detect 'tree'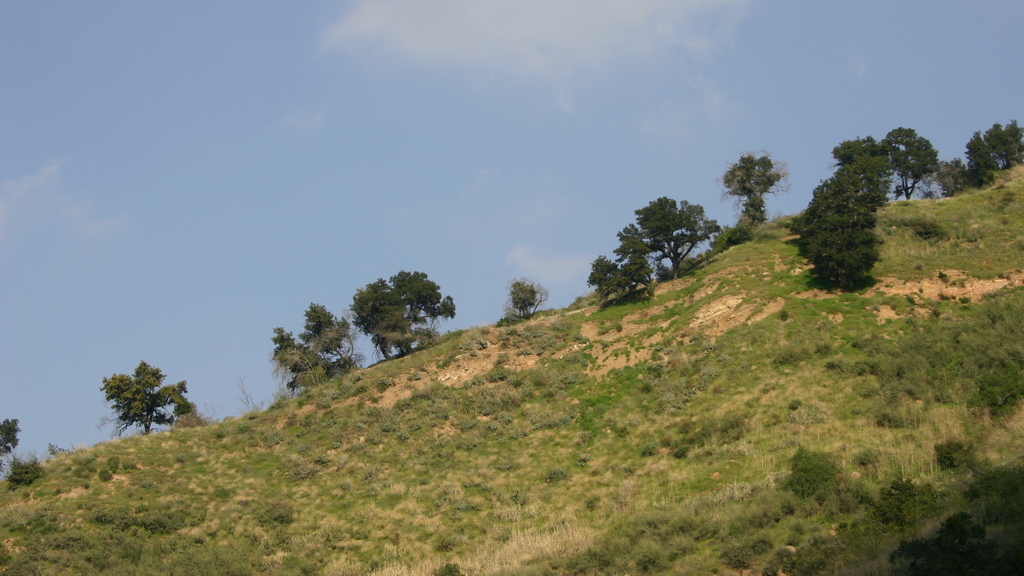
<box>508,276,534,313</box>
